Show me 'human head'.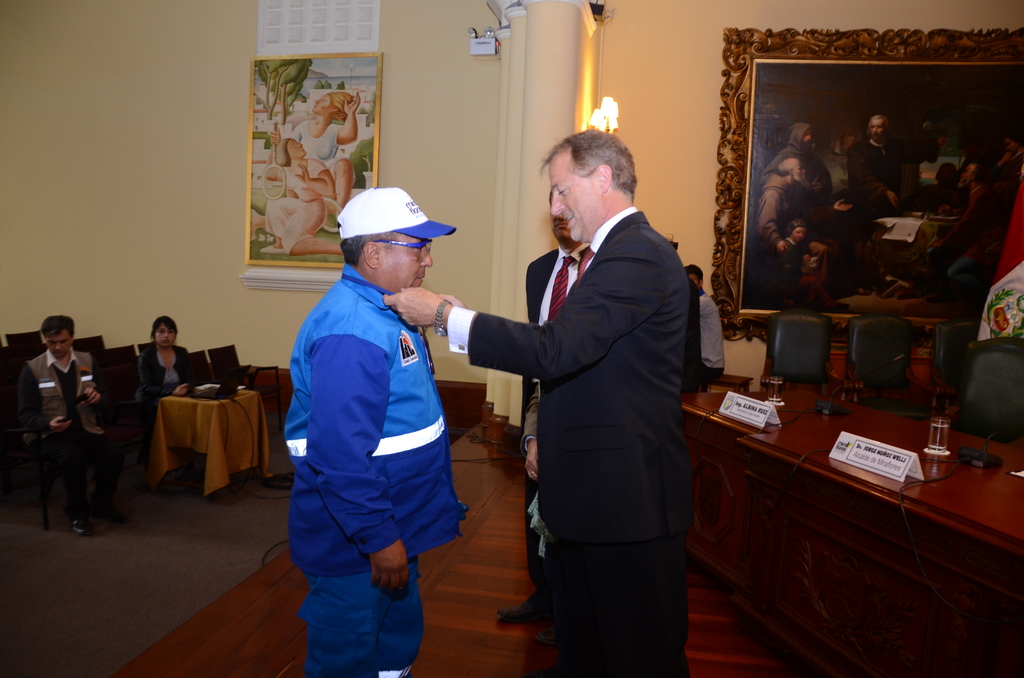
'human head' is here: [x1=548, y1=193, x2=580, y2=246].
